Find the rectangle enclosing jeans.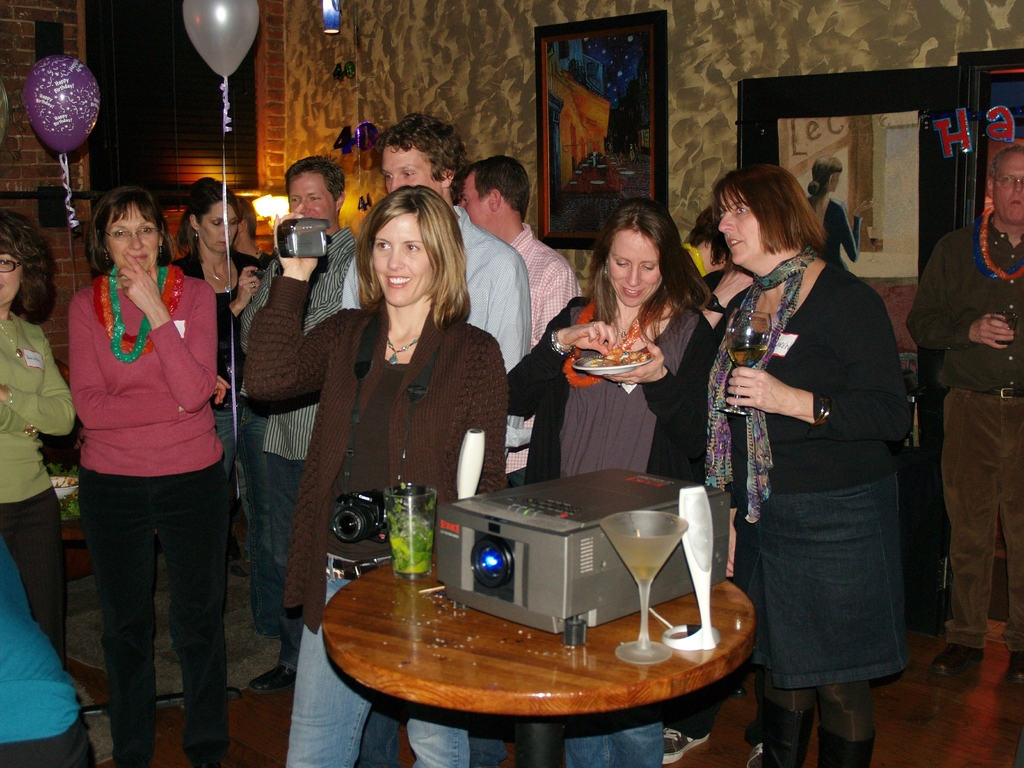
(357,698,511,767).
